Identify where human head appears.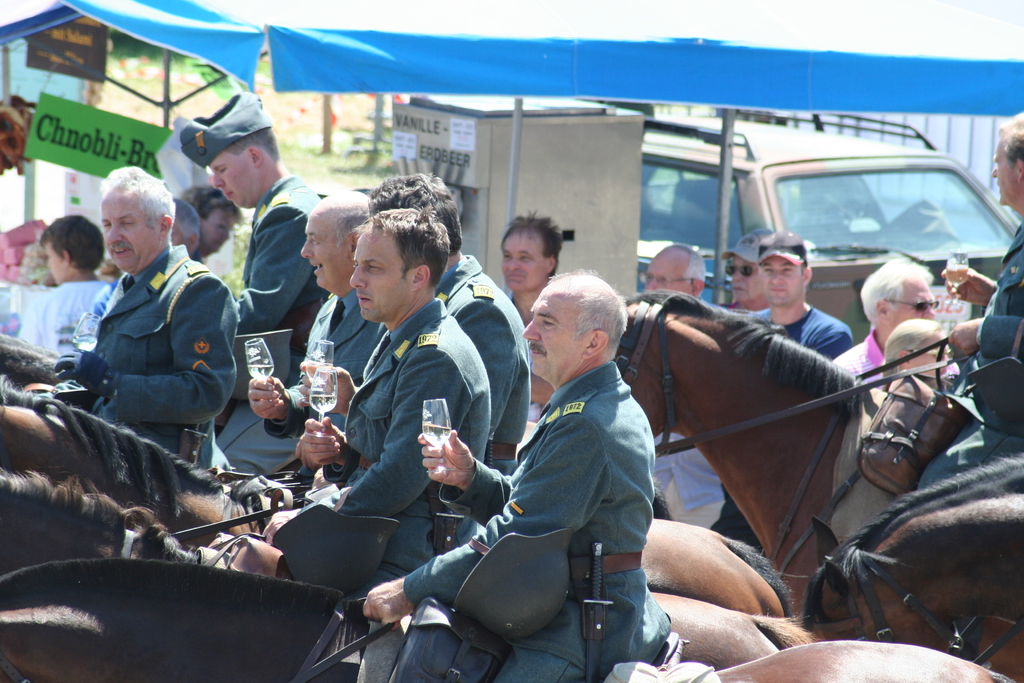
Appears at (x1=101, y1=169, x2=175, y2=274).
